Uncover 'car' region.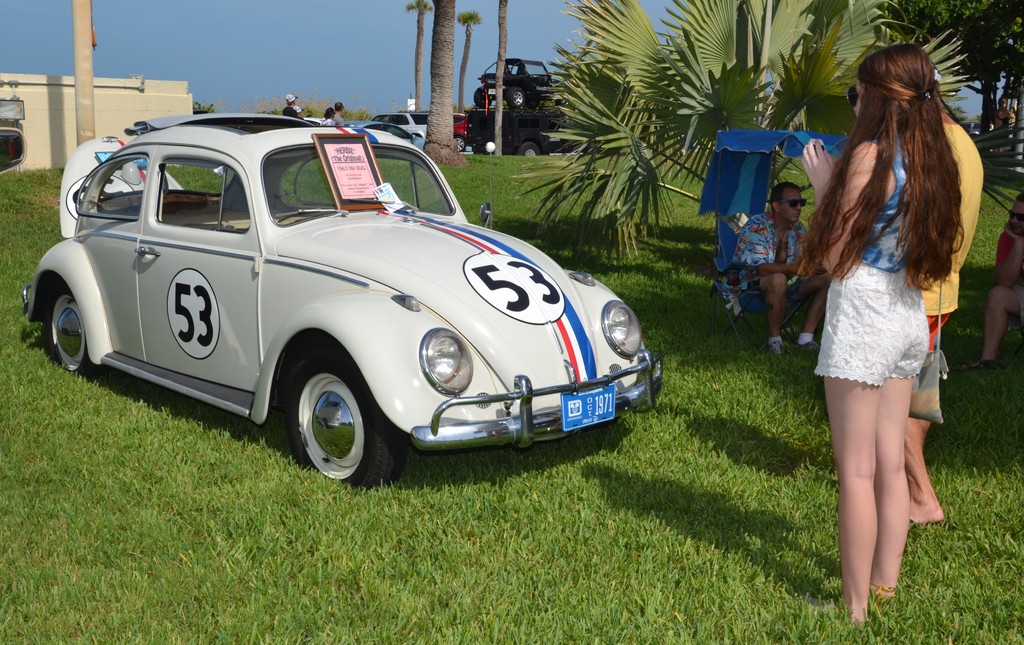
Uncovered: [left=430, top=111, right=470, bottom=151].
